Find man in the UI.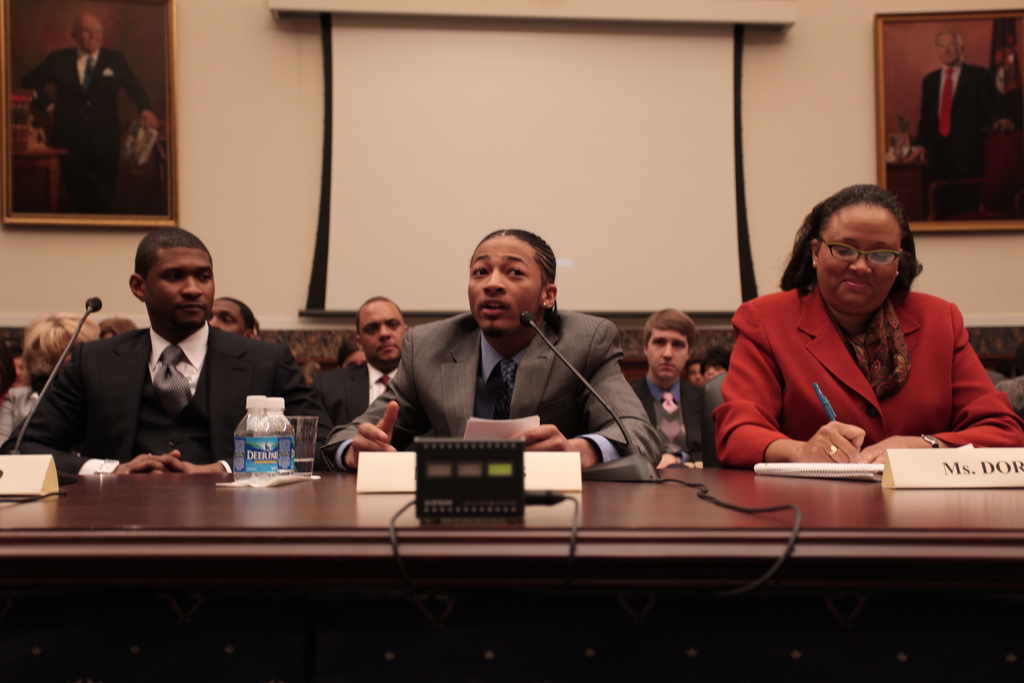
UI element at (x1=0, y1=229, x2=330, y2=468).
